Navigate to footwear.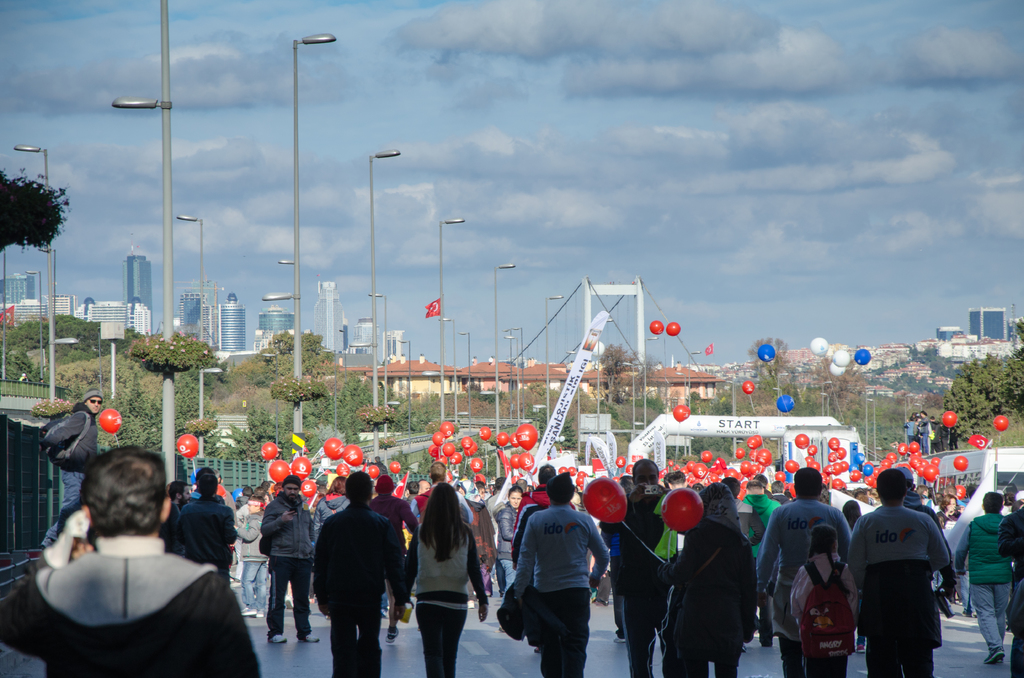
Navigation target: <region>960, 604, 980, 622</region>.
